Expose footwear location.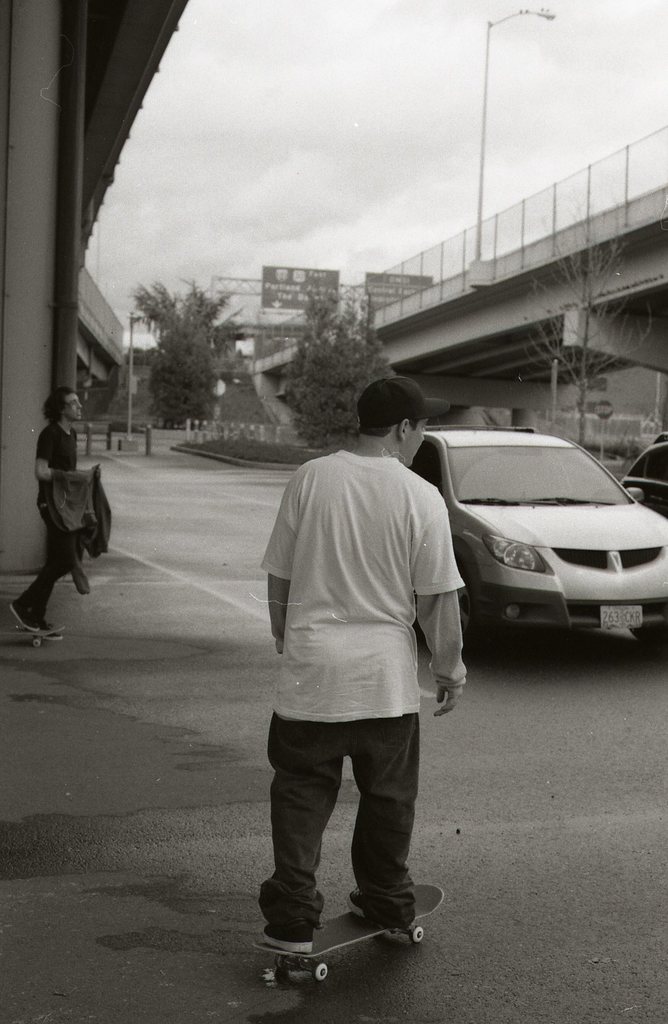
Exposed at 347:884:372:919.
